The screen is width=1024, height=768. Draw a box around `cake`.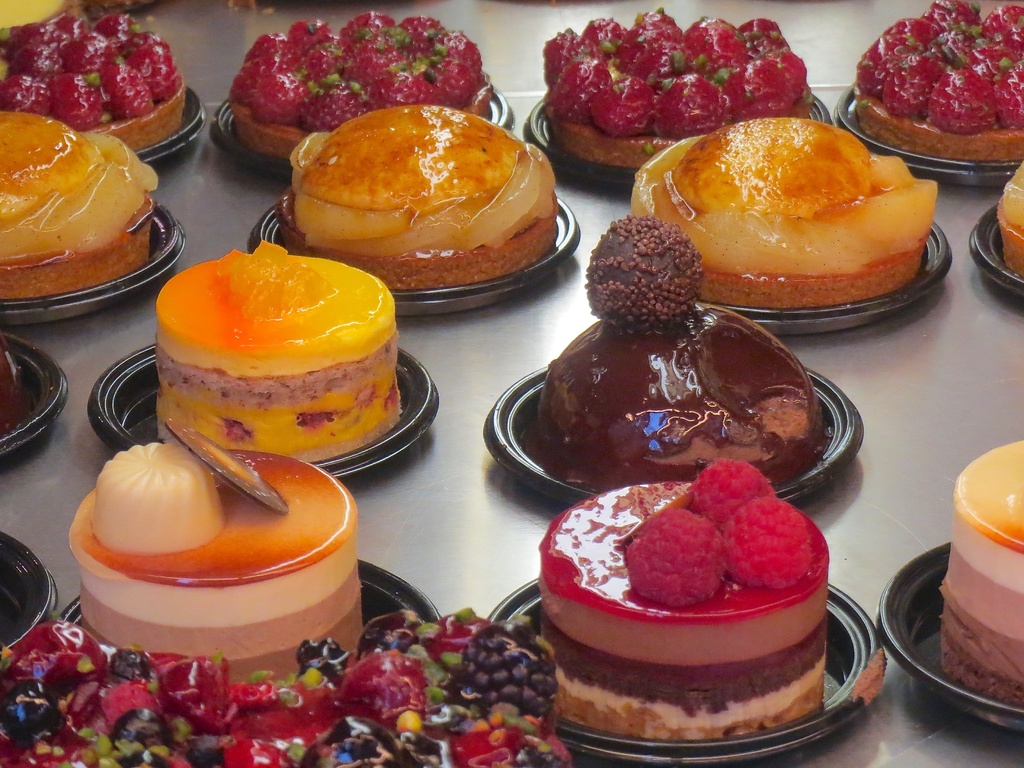
select_region(0, 13, 190, 150).
